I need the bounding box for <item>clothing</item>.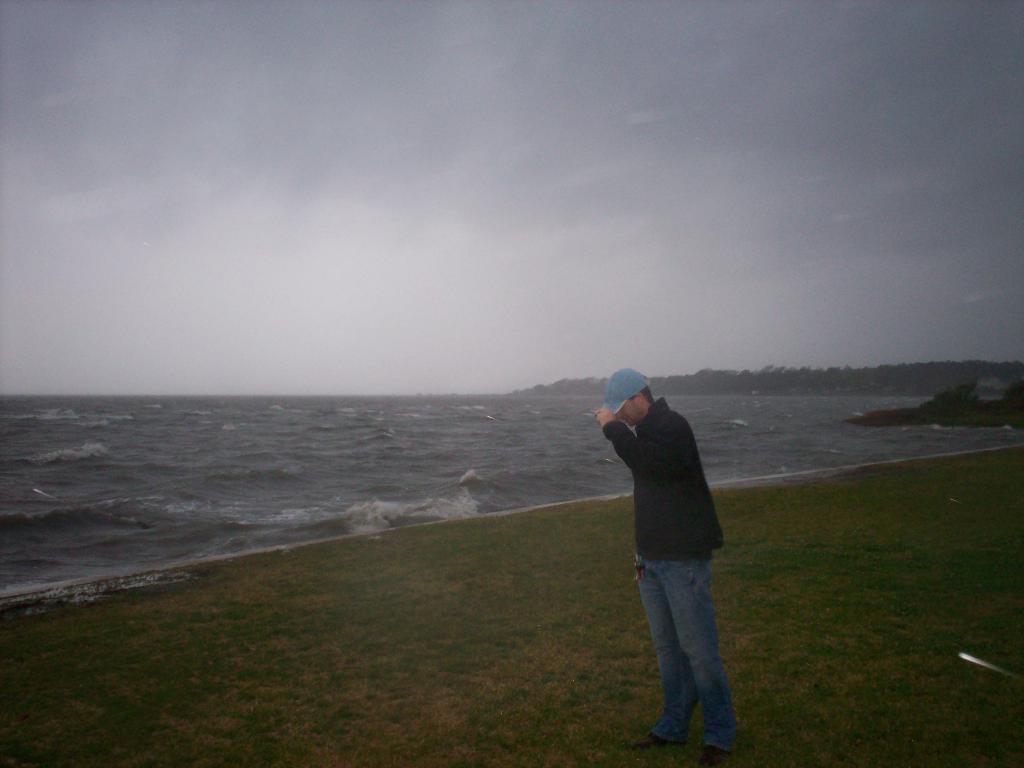
Here it is: 592 390 738 739.
